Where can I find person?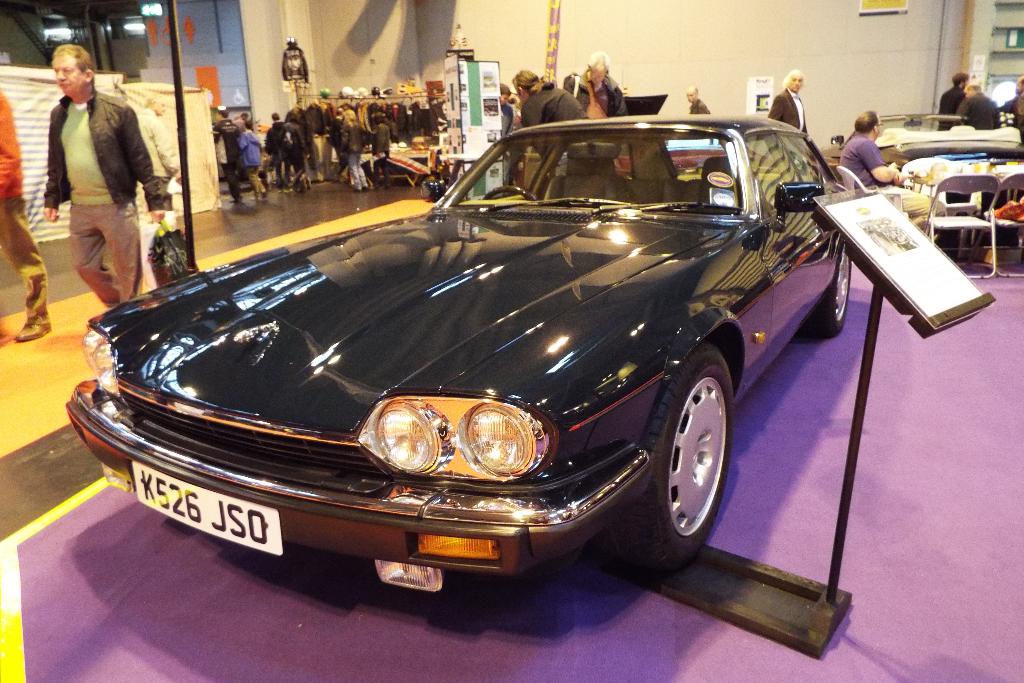
You can find it at 0/88/51/343.
